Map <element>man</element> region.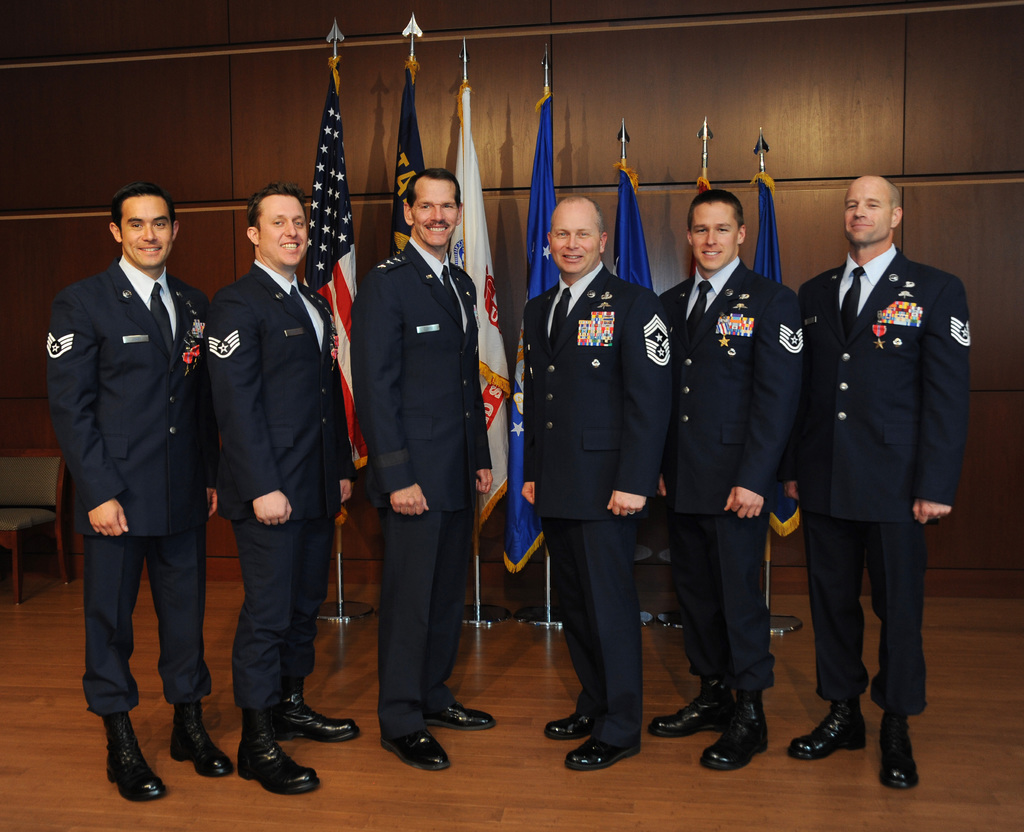
Mapped to [35,139,215,798].
